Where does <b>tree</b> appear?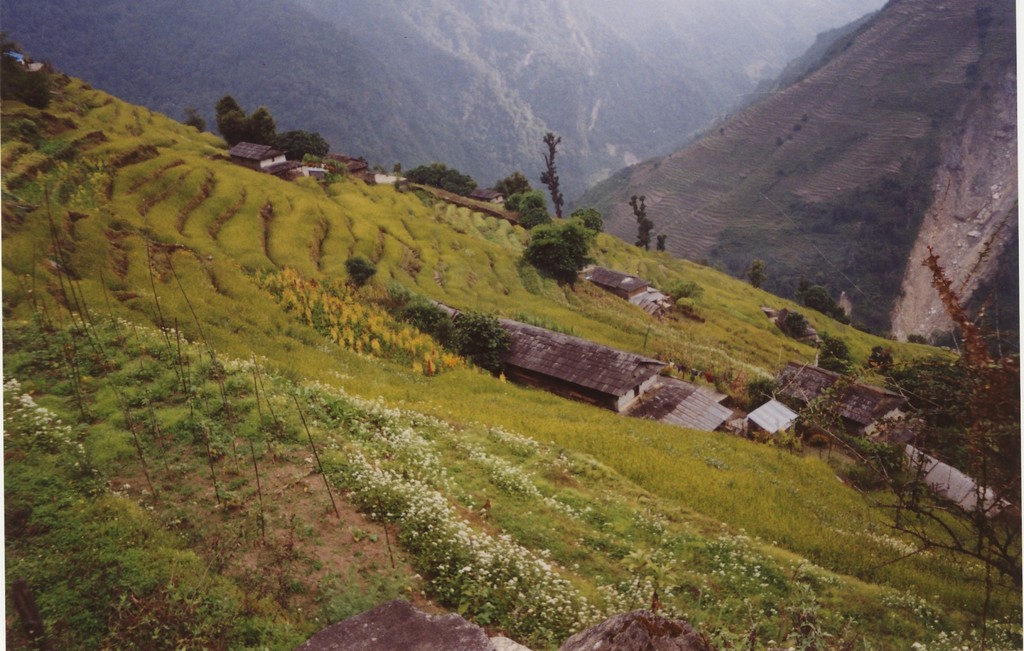
Appears at rect(660, 277, 707, 303).
